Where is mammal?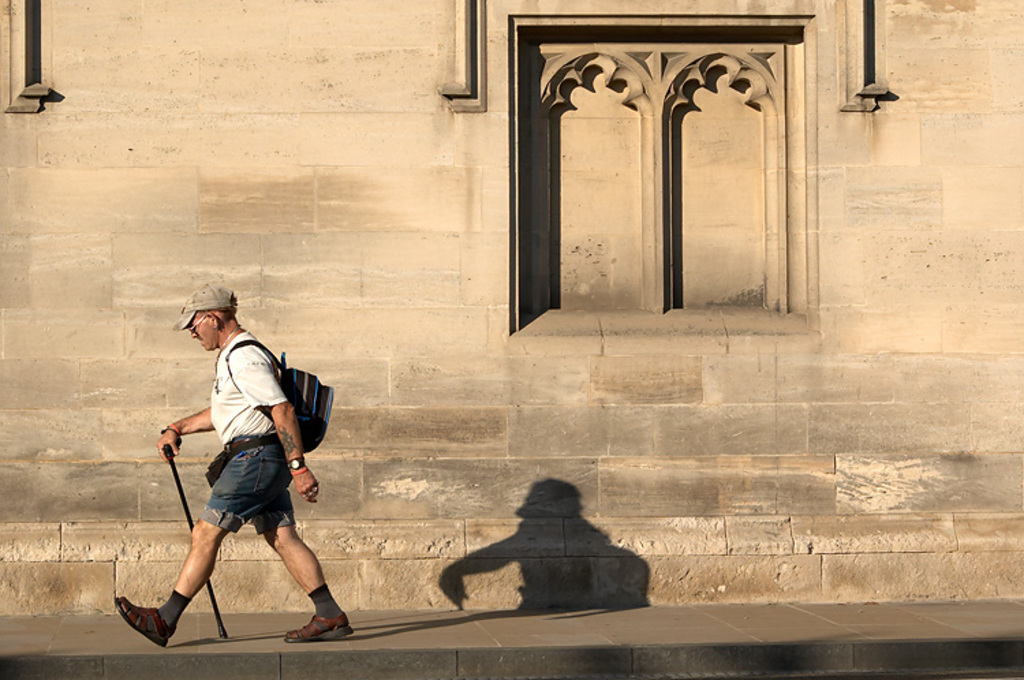
150:317:348:649.
